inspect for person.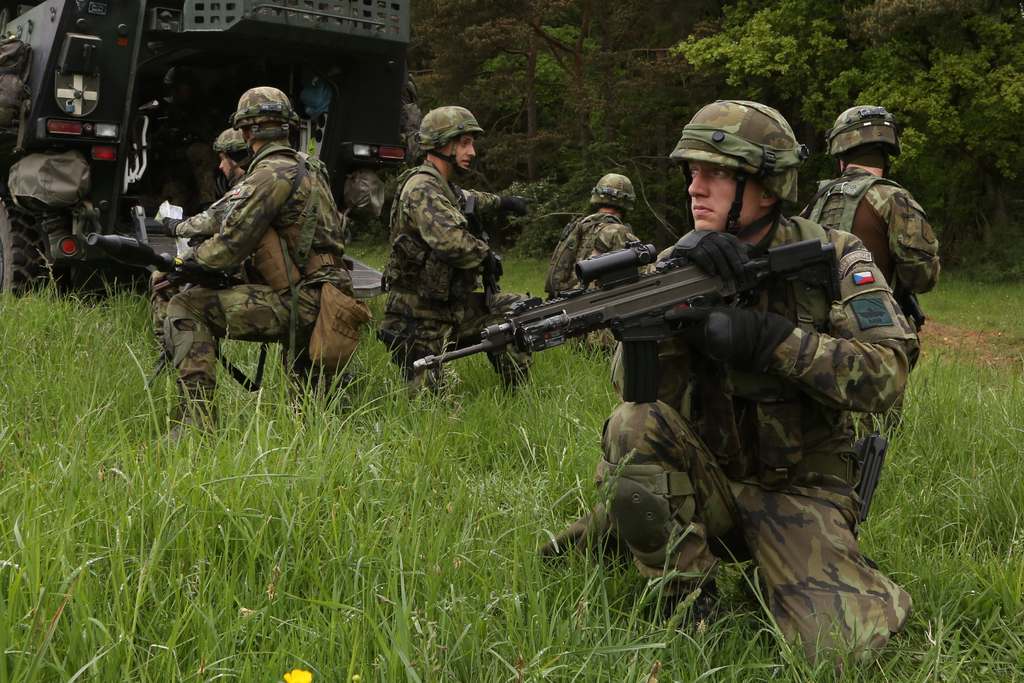
Inspection: 148 97 327 441.
